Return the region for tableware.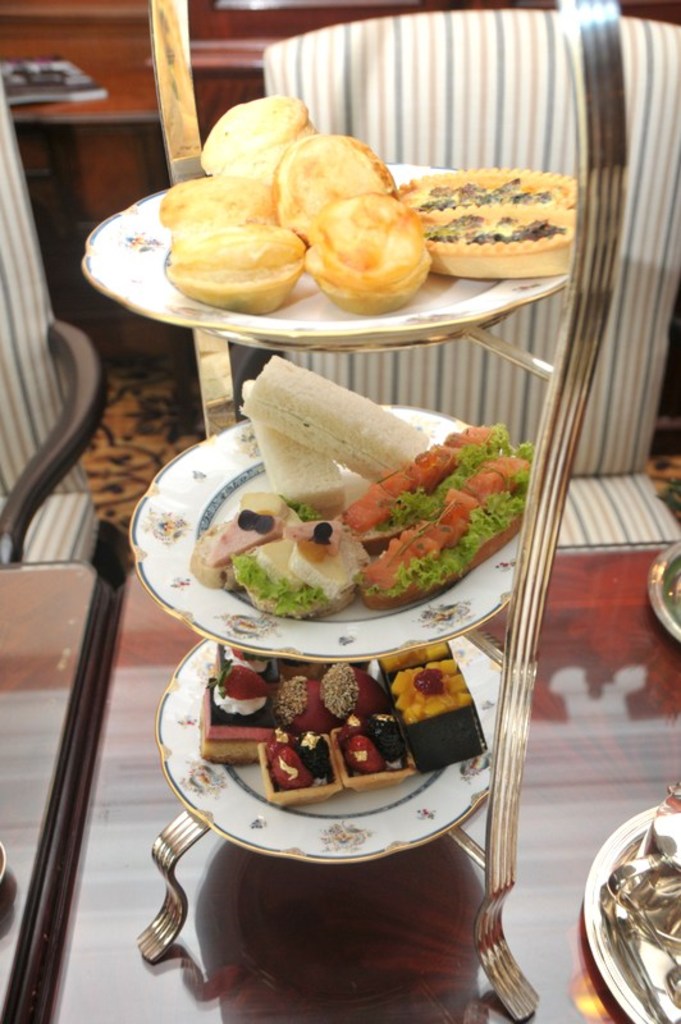
bbox(648, 539, 680, 641).
